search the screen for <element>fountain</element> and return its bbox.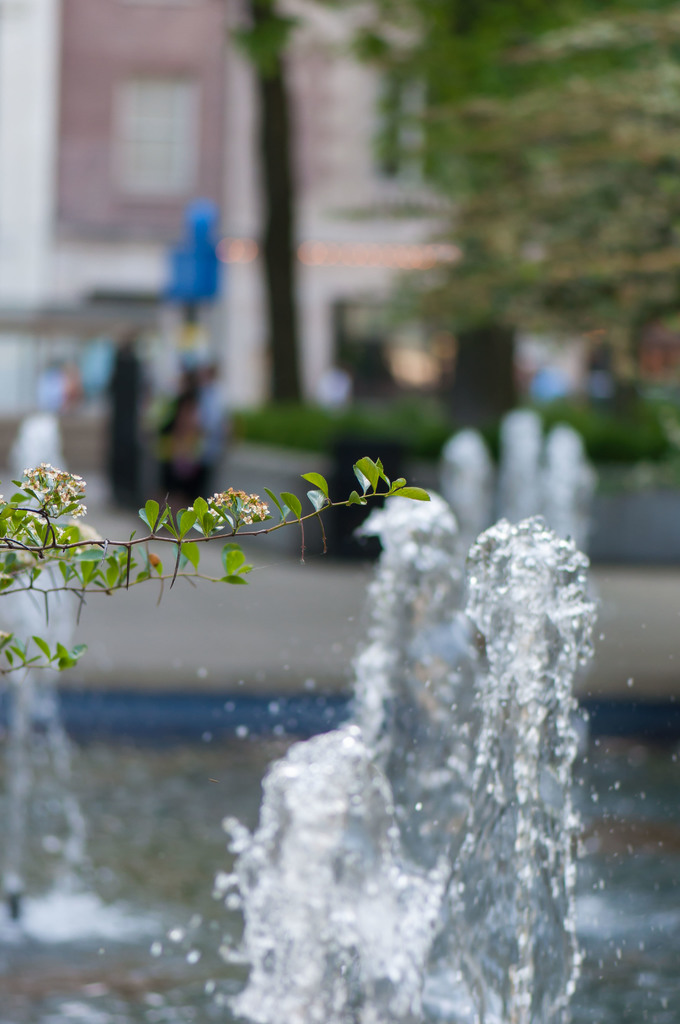
Found: 1,274,679,1023.
